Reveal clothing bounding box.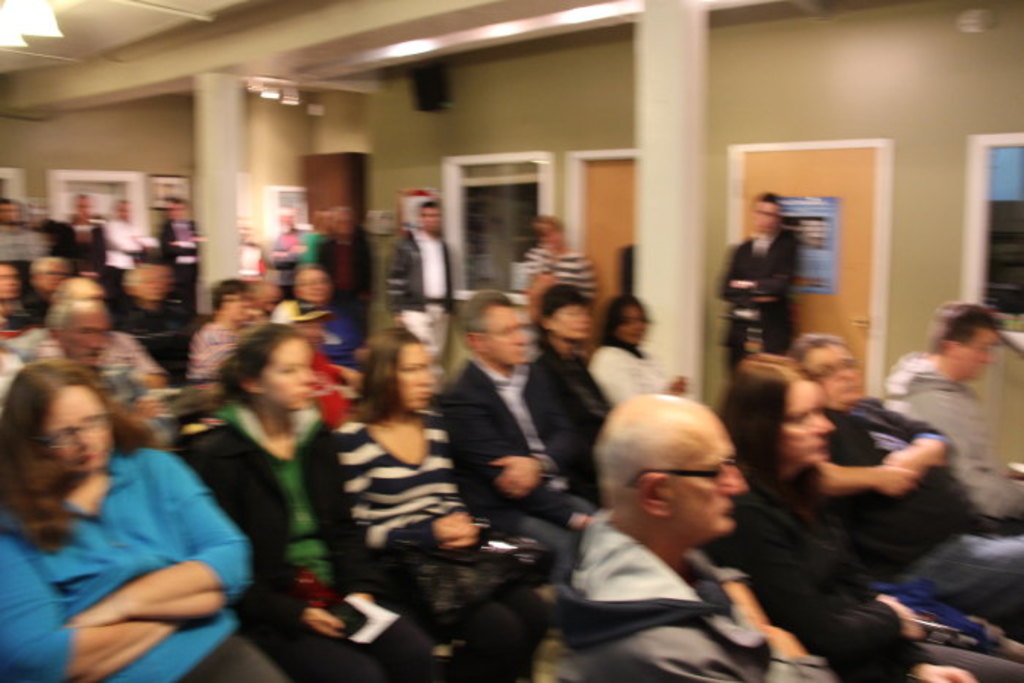
Revealed: 0/228/57/273.
